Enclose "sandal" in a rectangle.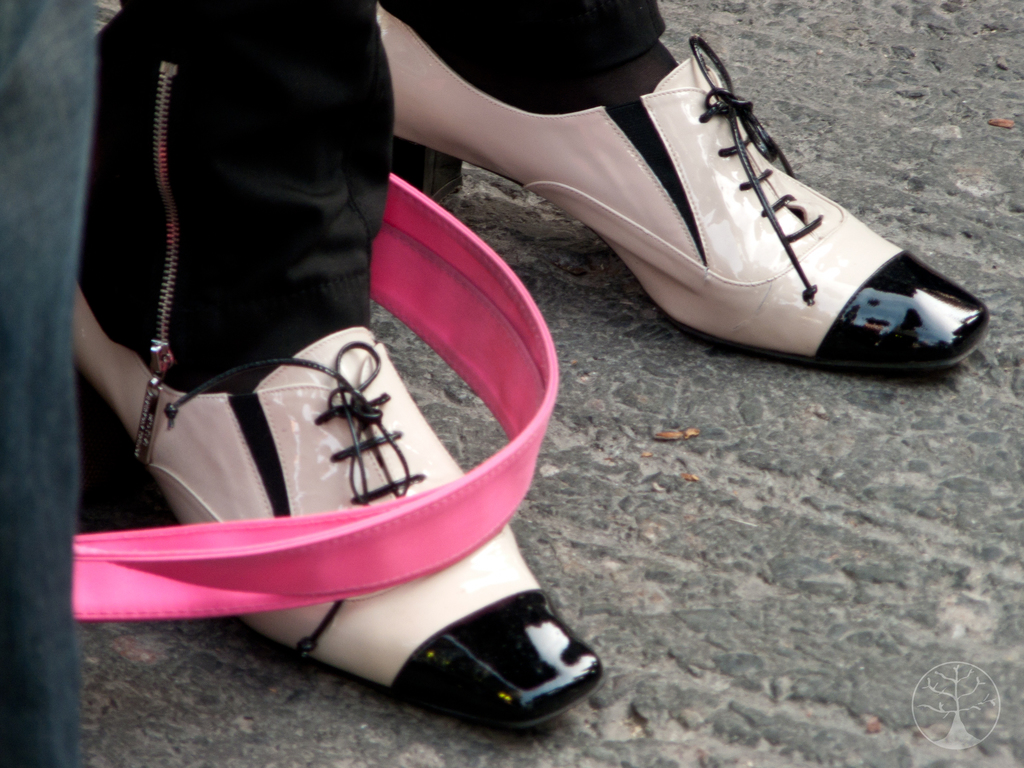
x1=382, y1=5, x2=996, y2=374.
